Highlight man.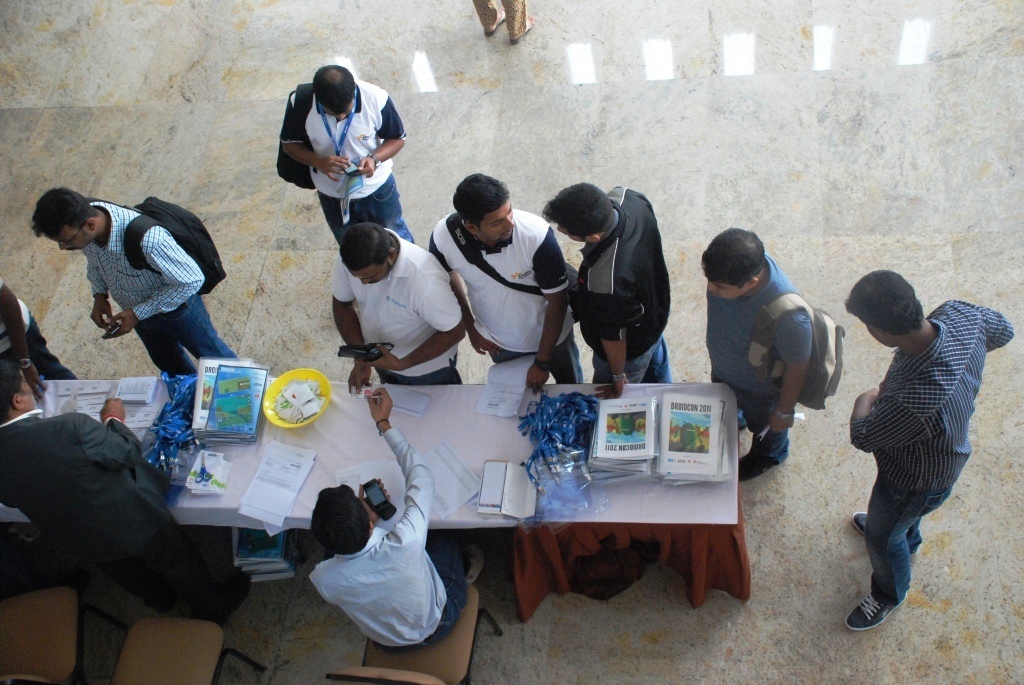
Highlighted region: [0,368,233,616].
